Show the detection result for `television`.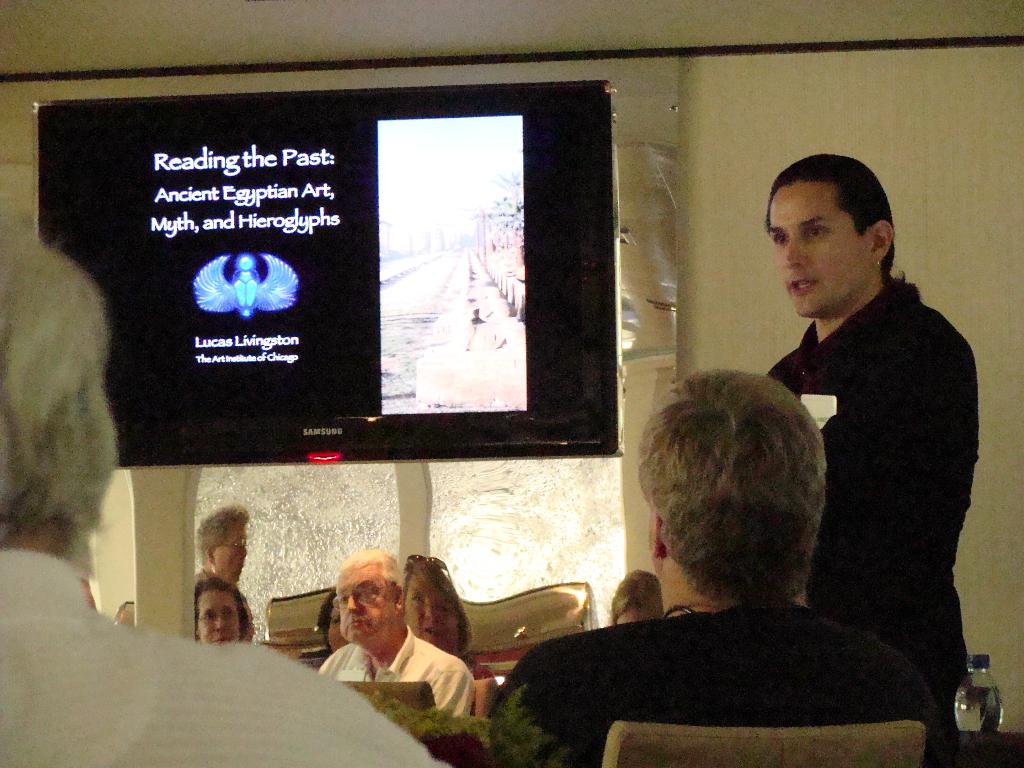
rect(29, 81, 634, 468).
